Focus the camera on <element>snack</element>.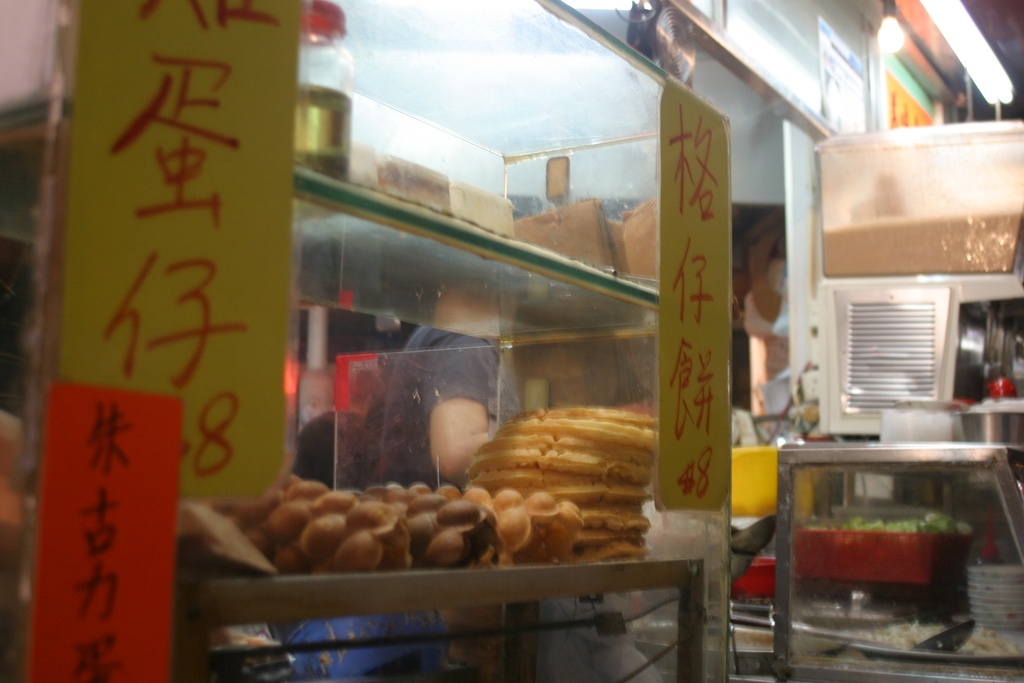
Focus region: box=[499, 479, 661, 508].
